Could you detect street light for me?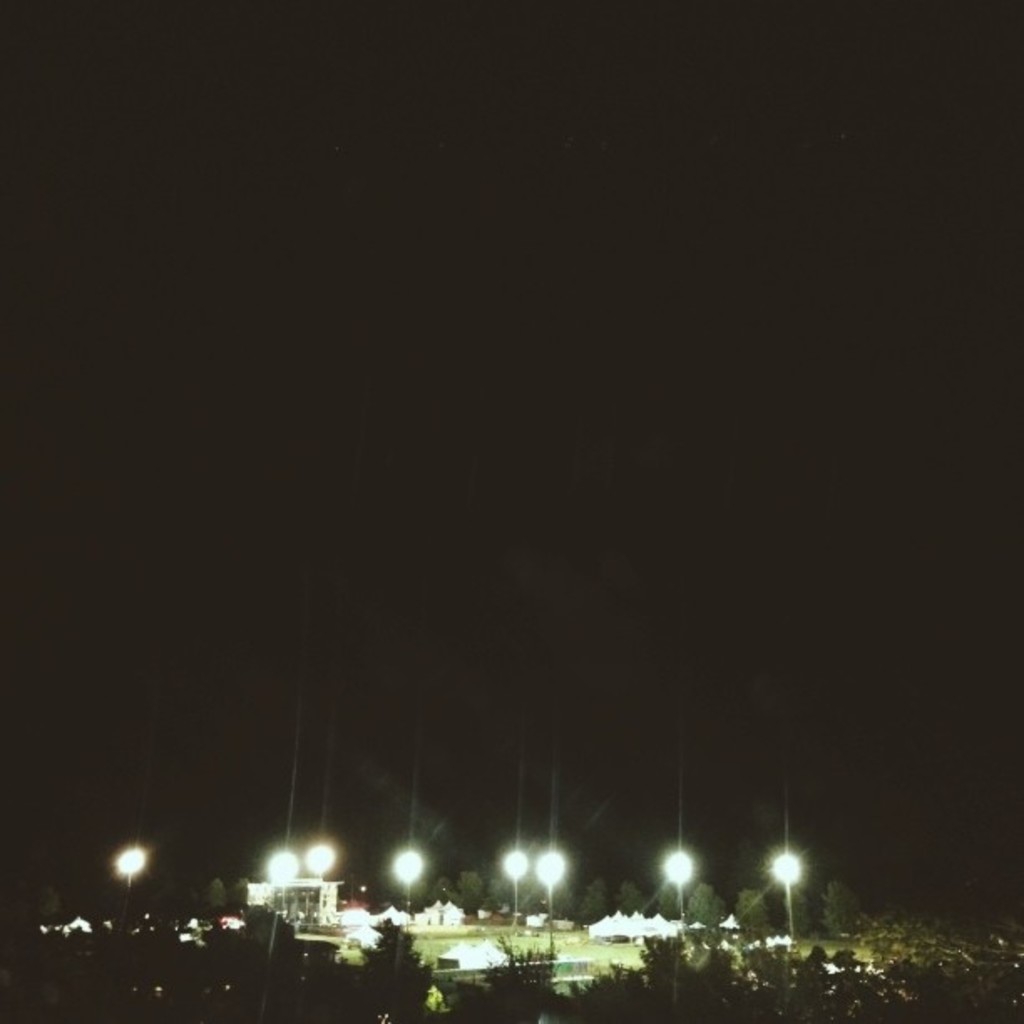
Detection result: x1=661, y1=840, x2=689, y2=925.
